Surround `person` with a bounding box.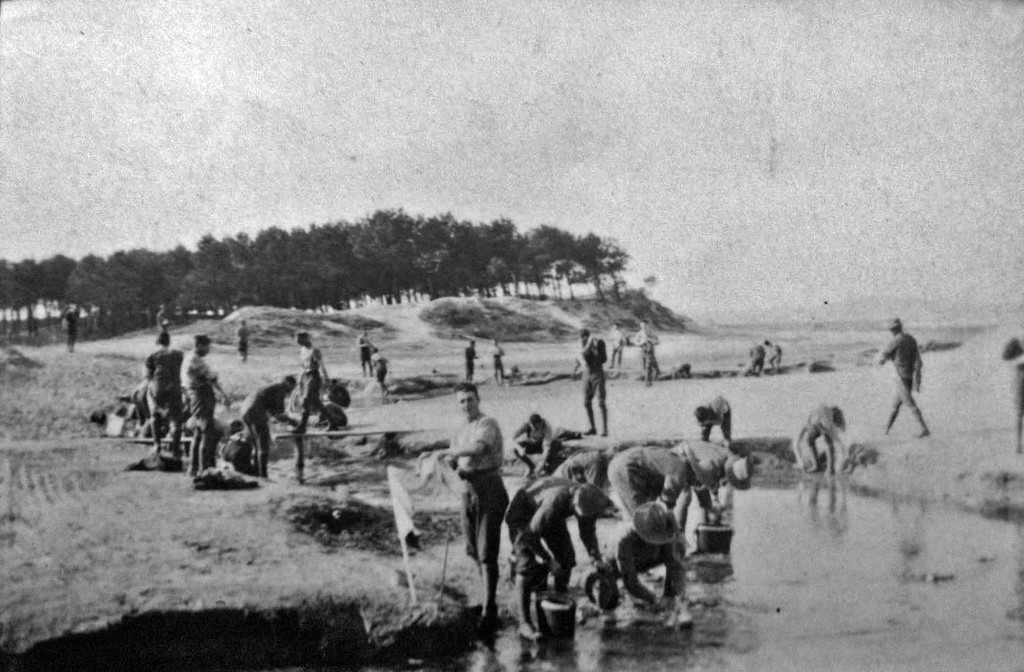
598:505:690:610.
